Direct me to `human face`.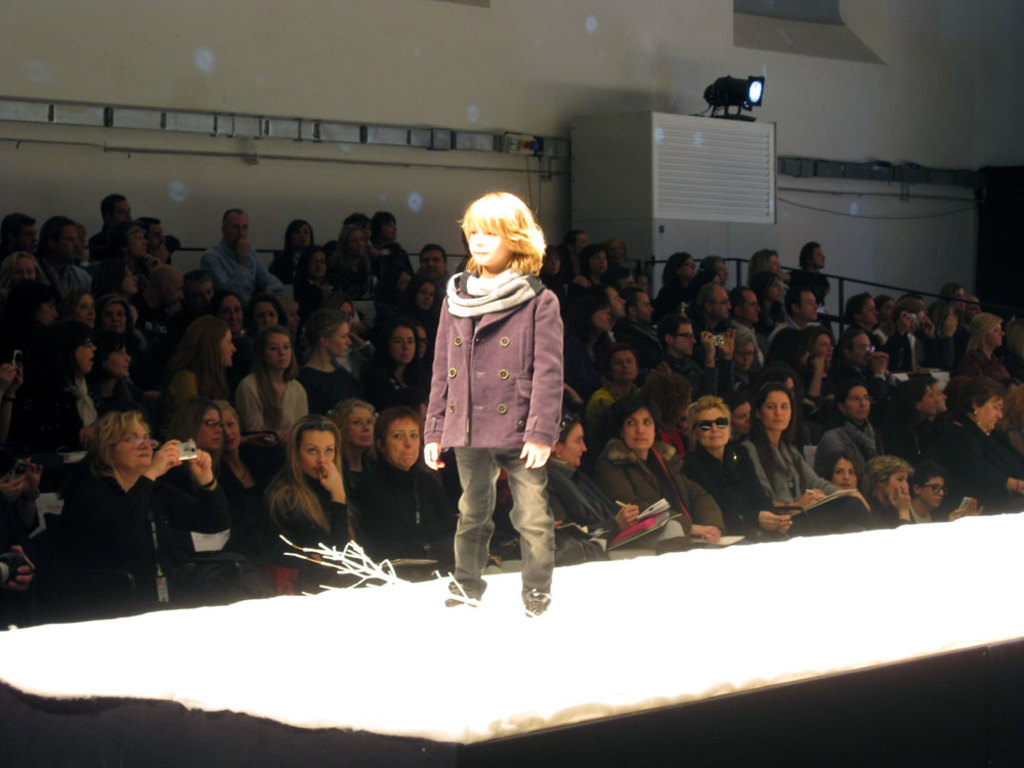
Direction: select_region(6, 255, 36, 281).
